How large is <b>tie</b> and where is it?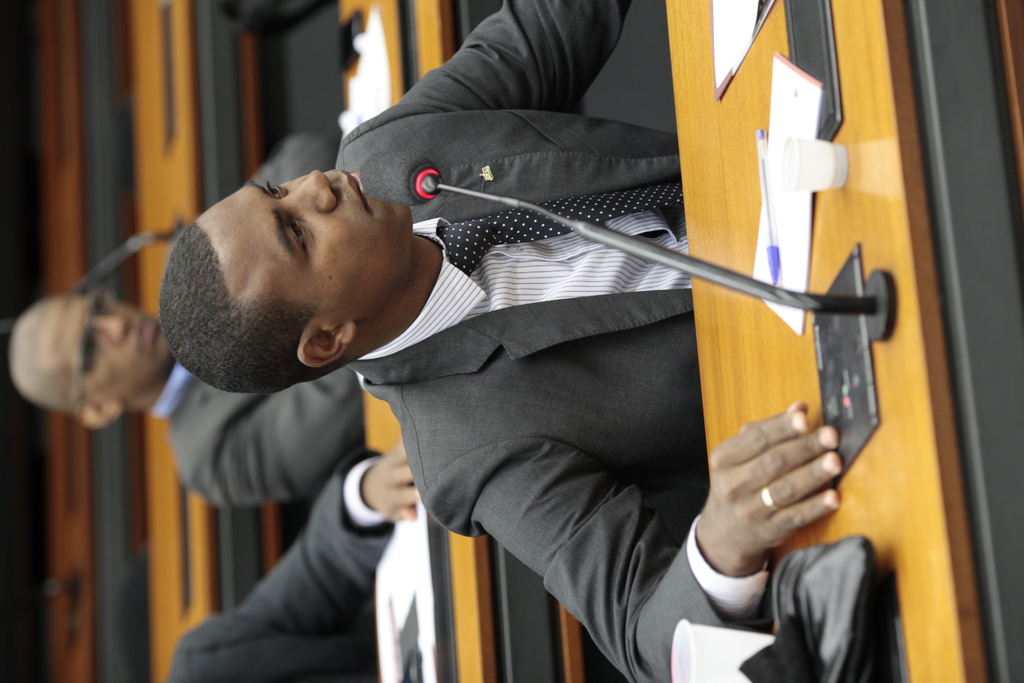
Bounding box: locate(438, 172, 678, 277).
